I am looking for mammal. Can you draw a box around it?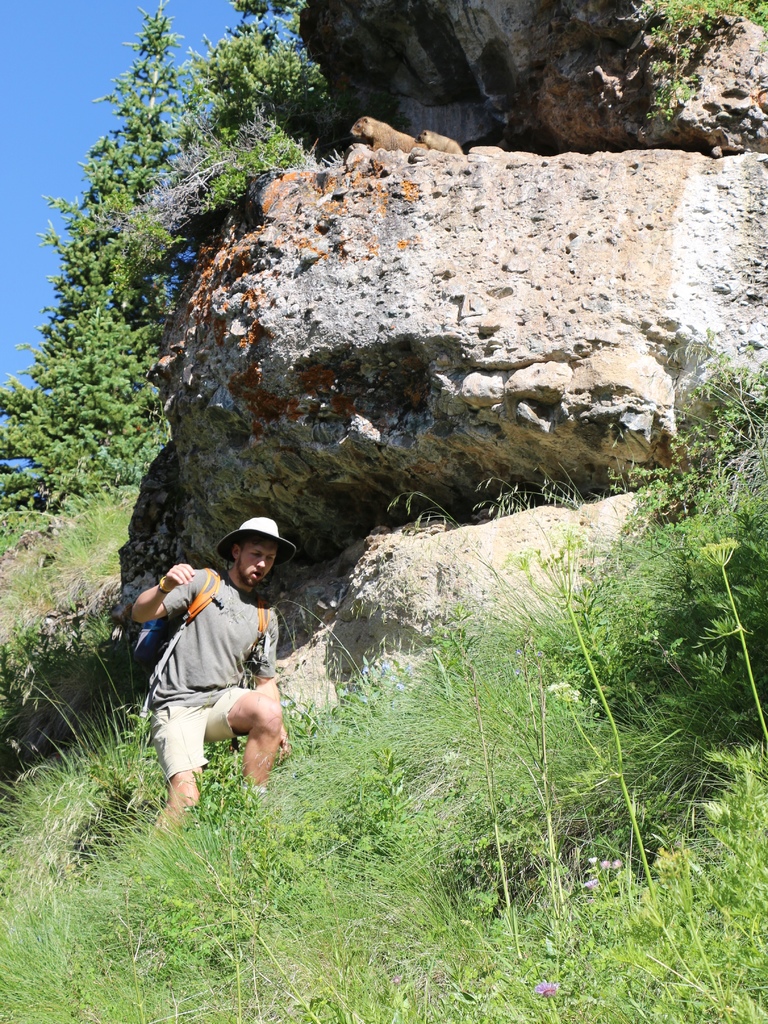
Sure, the bounding box is <region>142, 548, 297, 843</region>.
